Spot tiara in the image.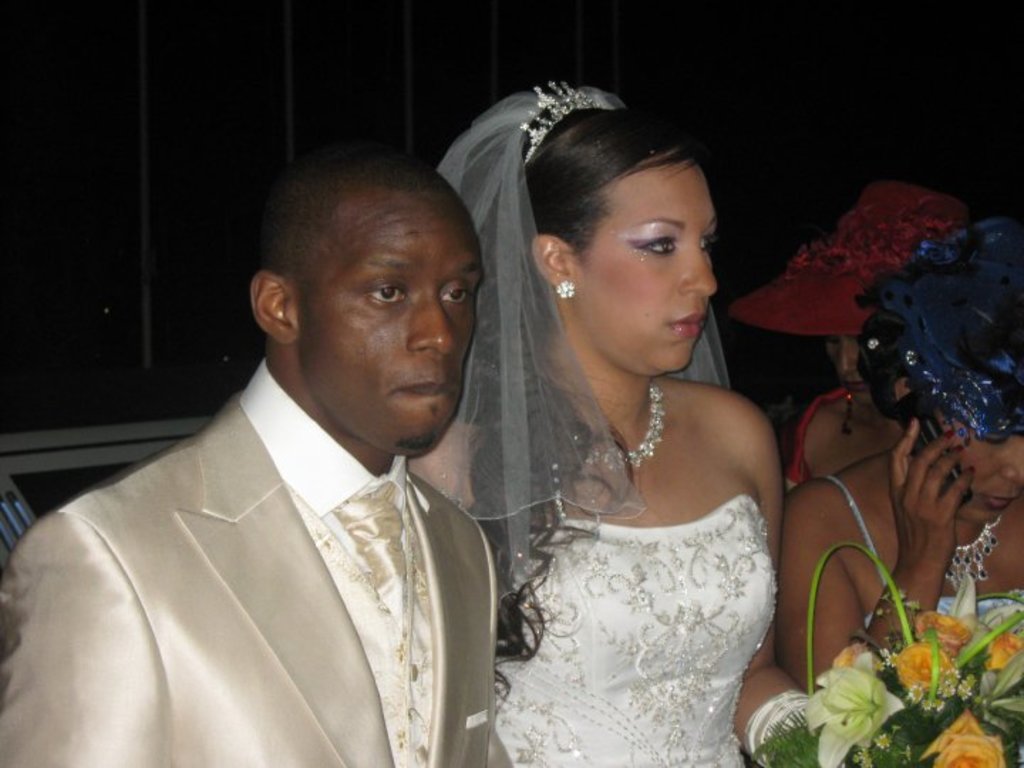
tiara found at bbox=[523, 78, 597, 169].
